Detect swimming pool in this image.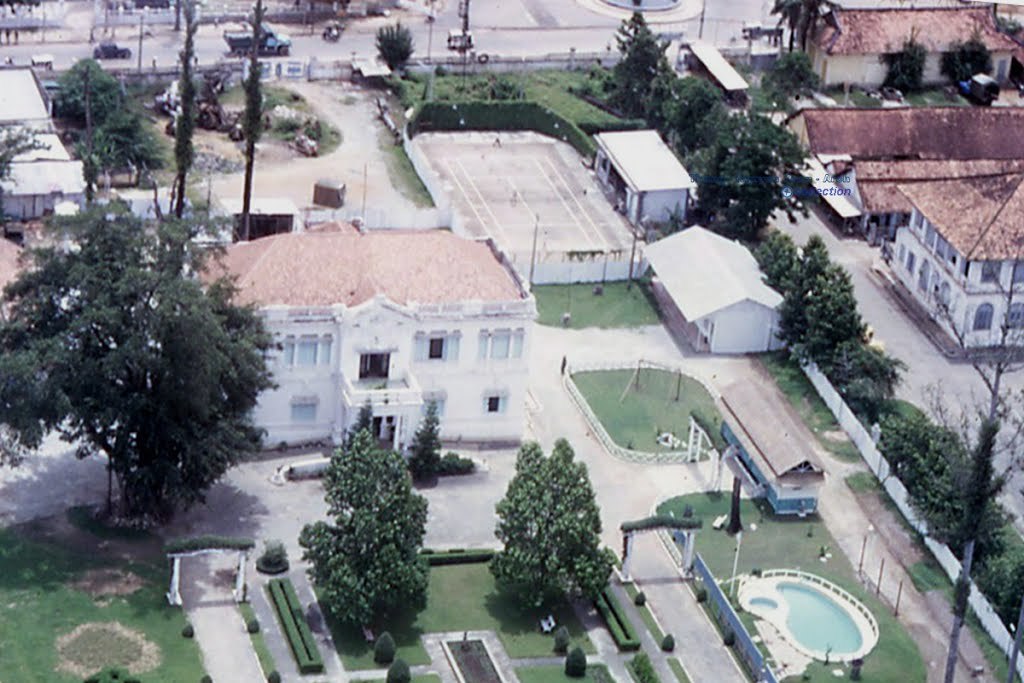
Detection: l=775, t=579, r=865, b=649.
